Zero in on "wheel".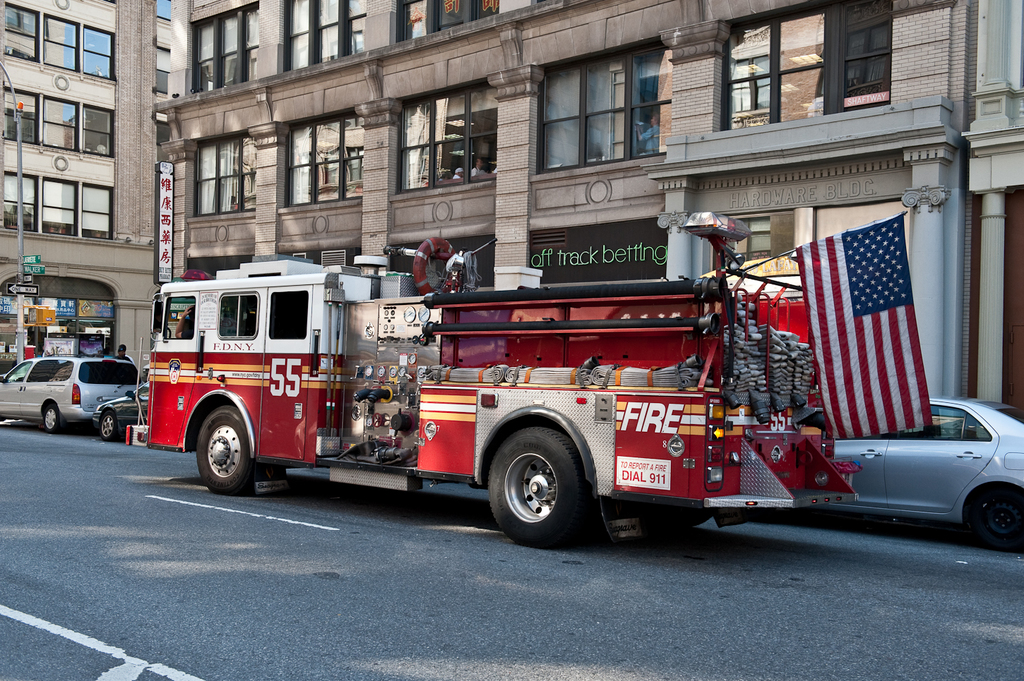
Zeroed in: [x1=492, y1=435, x2=592, y2=538].
